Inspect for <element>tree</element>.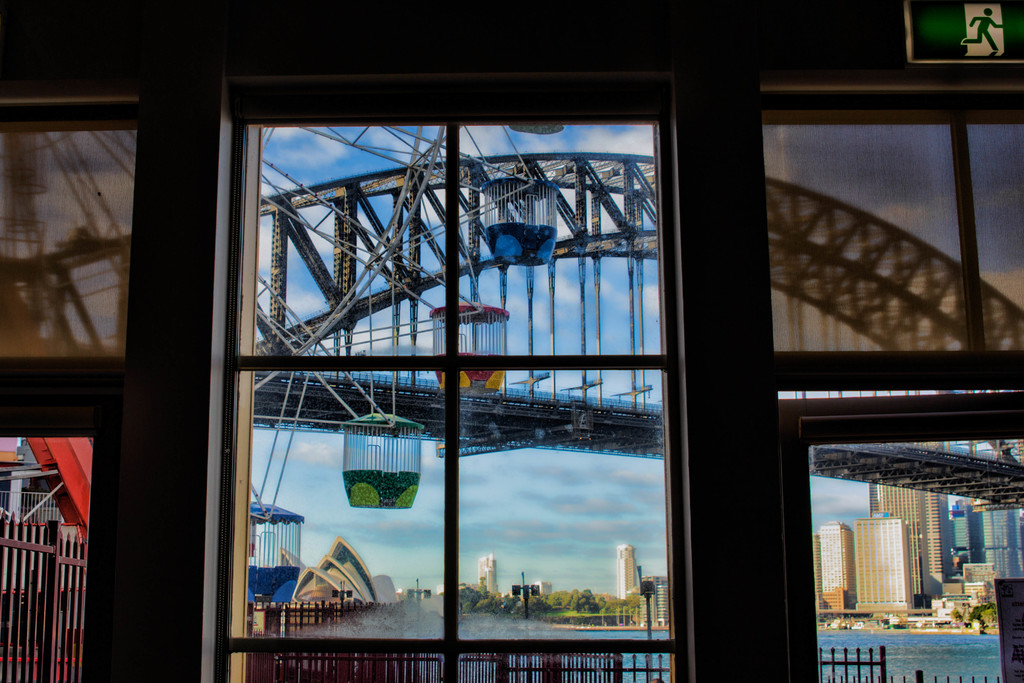
Inspection: box(519, 599, 554, 618).
